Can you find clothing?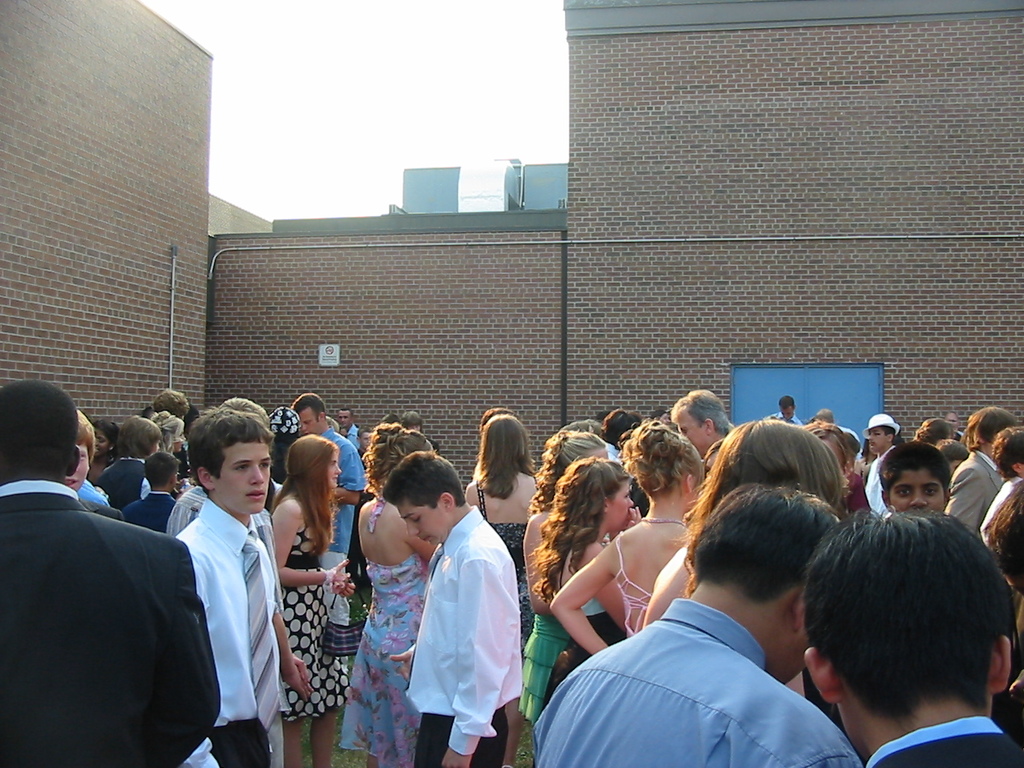
Yes, bounding box: (left=342, top=554, right=420, bottom=767).
